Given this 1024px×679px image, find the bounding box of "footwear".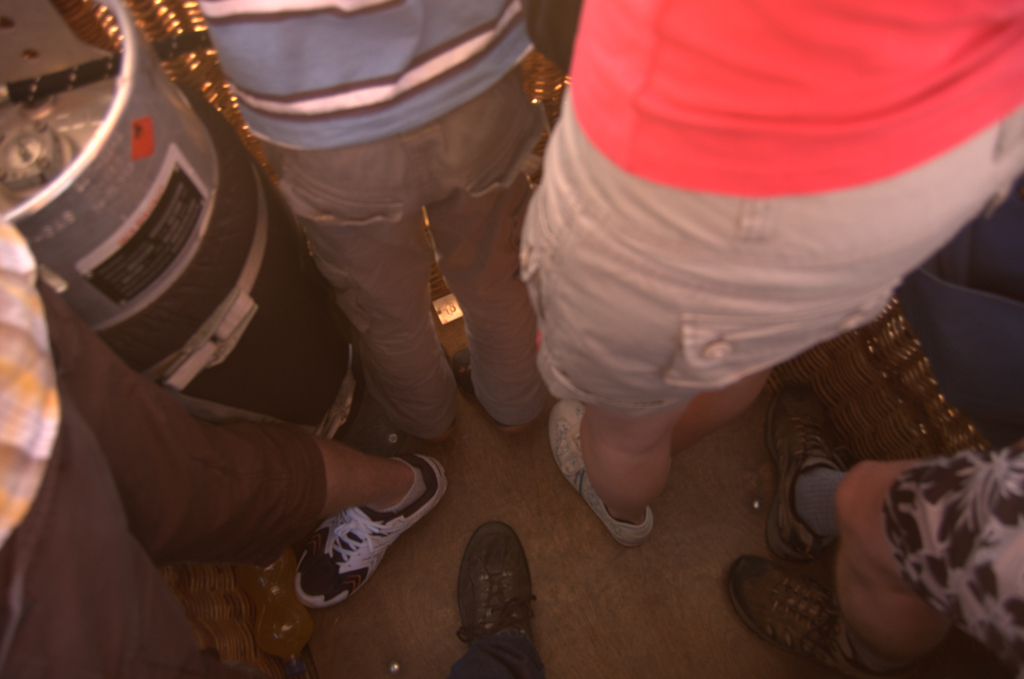
(367,372,451,448).
